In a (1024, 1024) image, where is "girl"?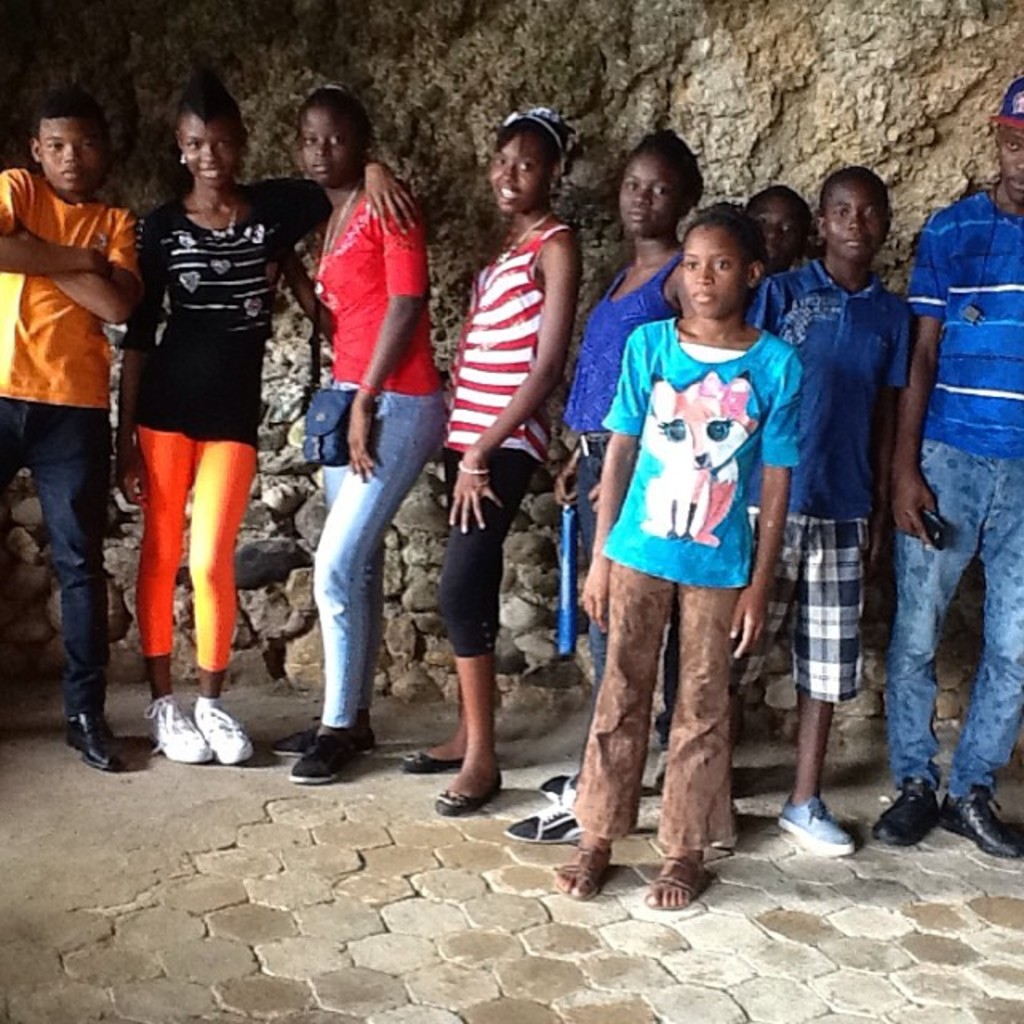
<box>115,77,421,758</box>.
